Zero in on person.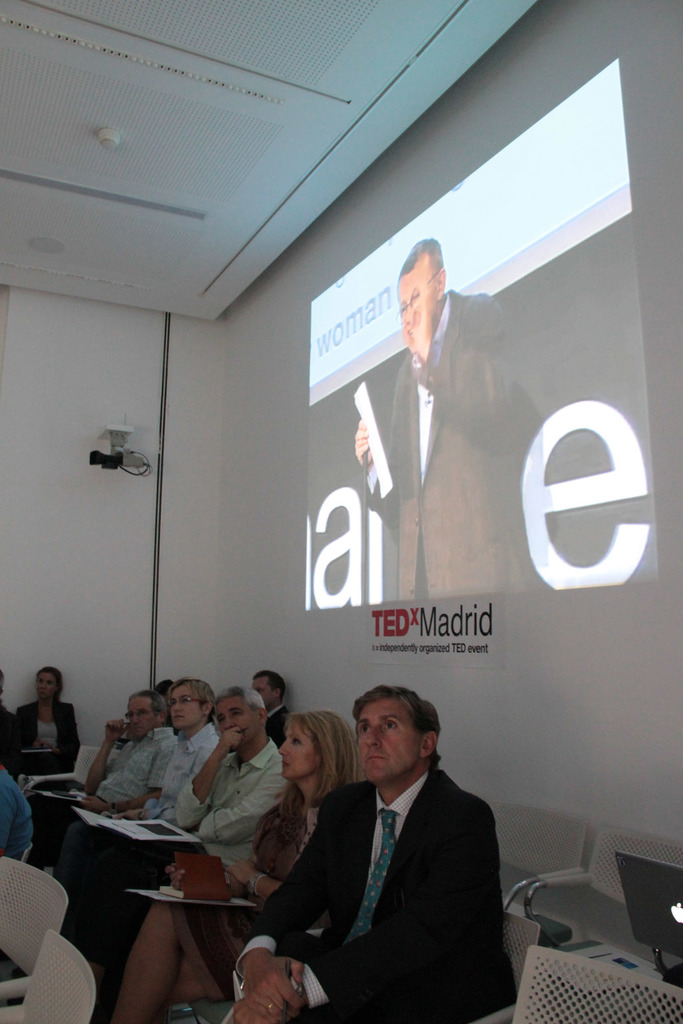
Zeroed in: box=[0, 670, 28, 768].
